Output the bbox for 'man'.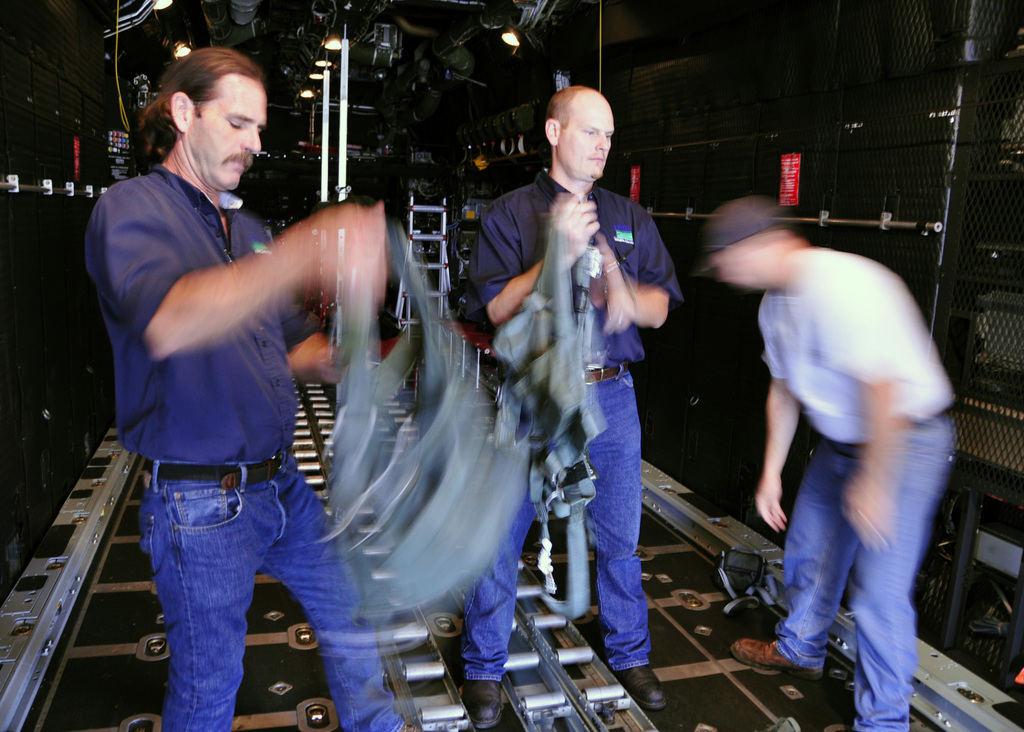
bbox(460, 79, 689, 727).
